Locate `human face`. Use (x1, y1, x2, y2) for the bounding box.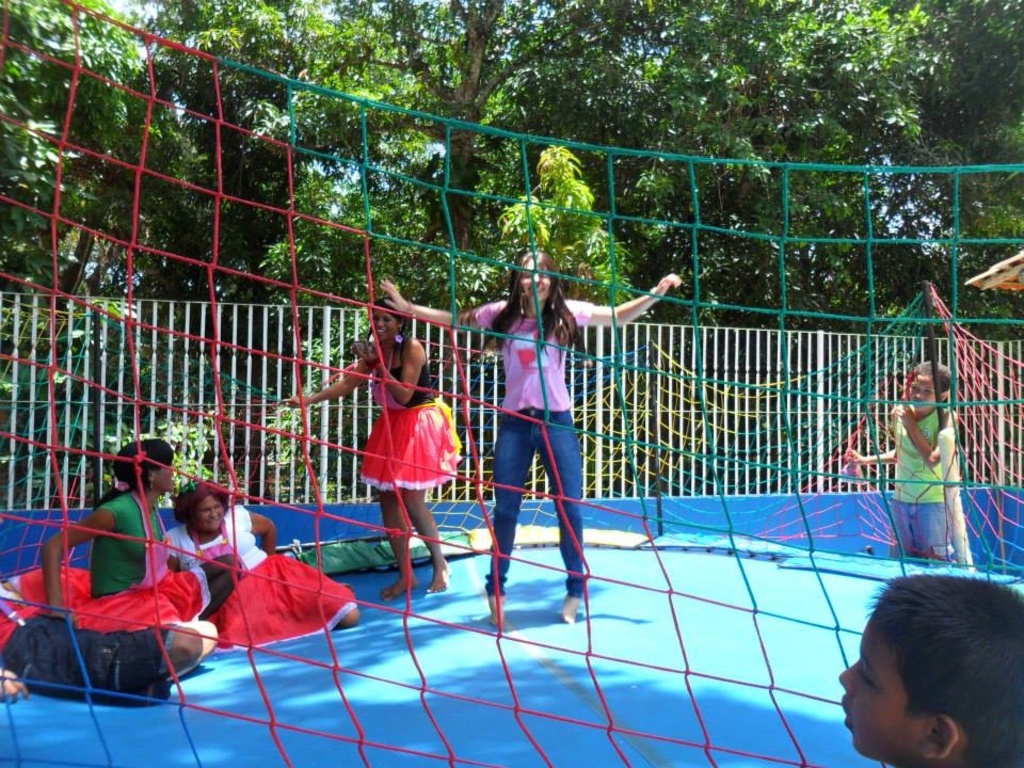
(195, 494, 227, 535).
